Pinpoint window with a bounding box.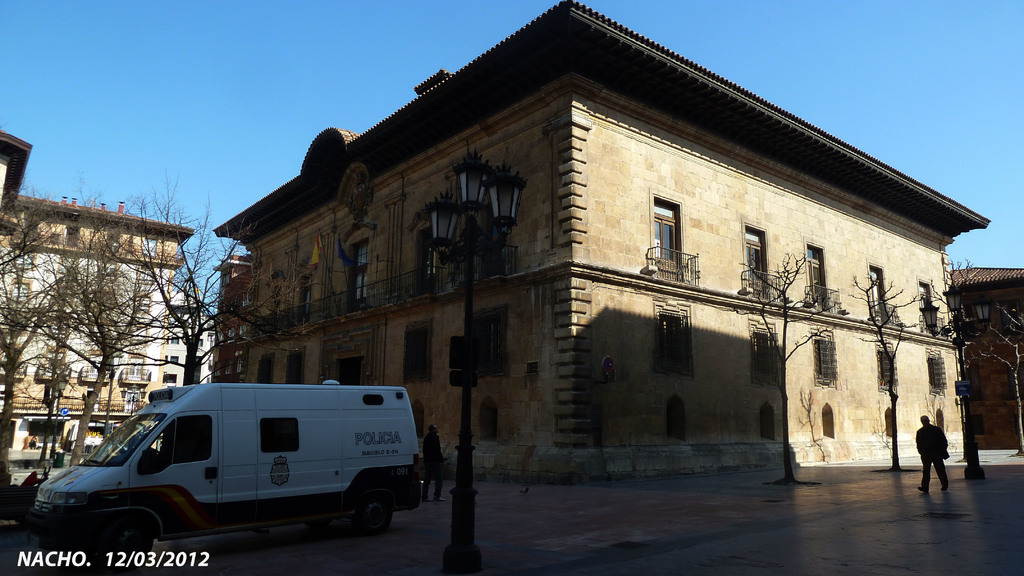
x1=913 y1=275 x2=942 y2=337.
